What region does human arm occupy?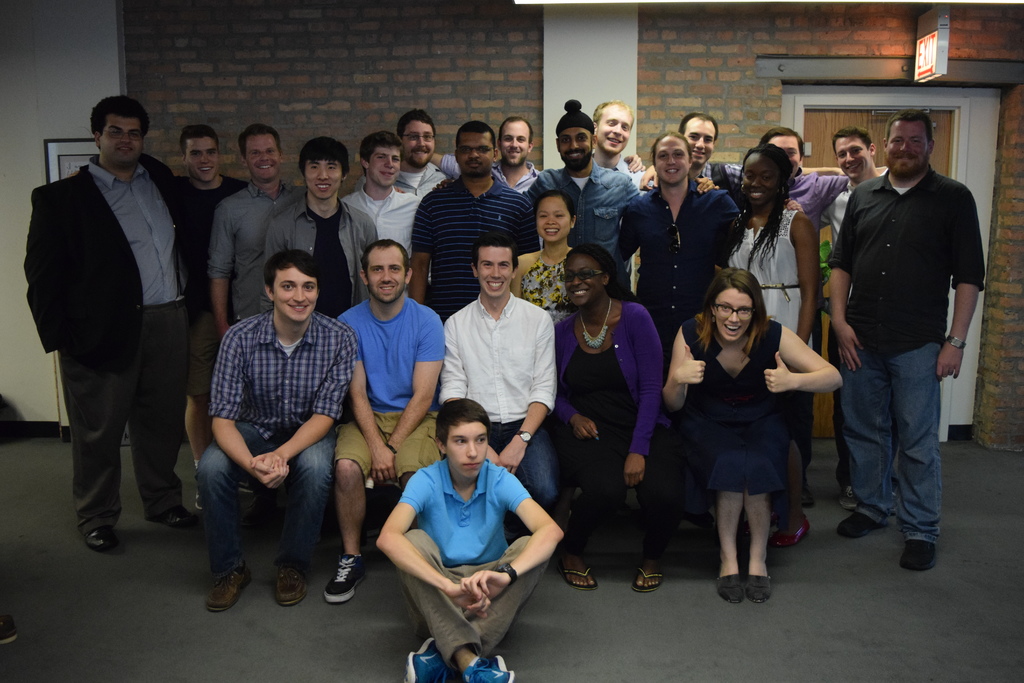
(936, 188, 986, 377).
